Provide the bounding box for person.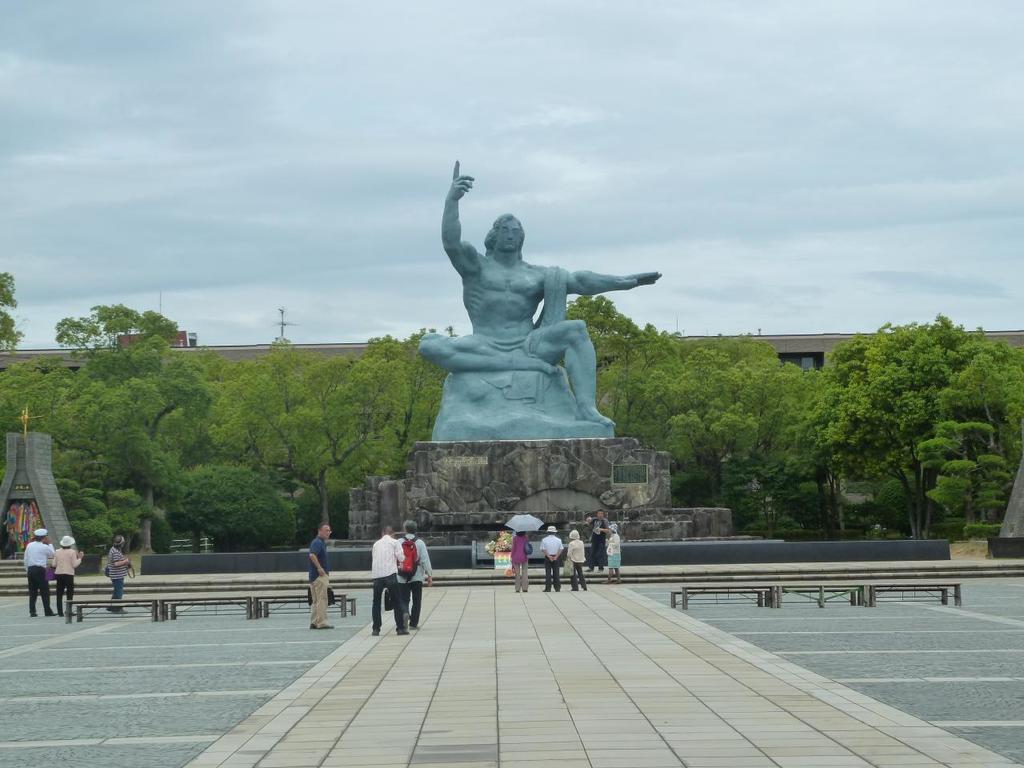
x1=509 y1=528 x2=534 y2=594.
